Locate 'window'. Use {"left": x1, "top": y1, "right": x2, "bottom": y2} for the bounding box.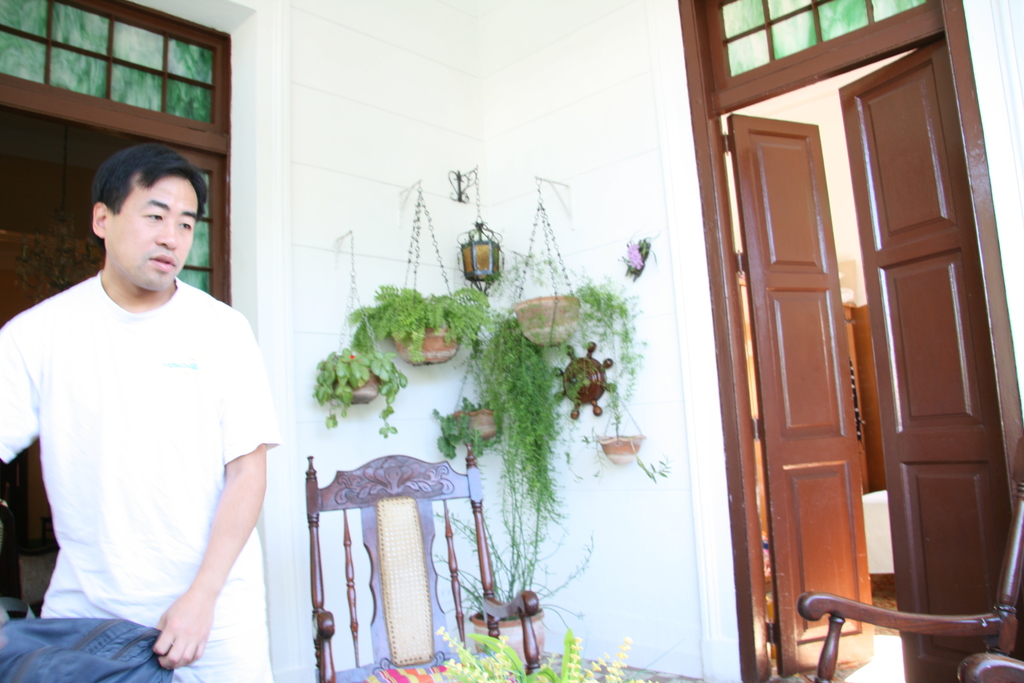
{"left": 719, "top": 0, "right": 929, "bottom": 78}.
